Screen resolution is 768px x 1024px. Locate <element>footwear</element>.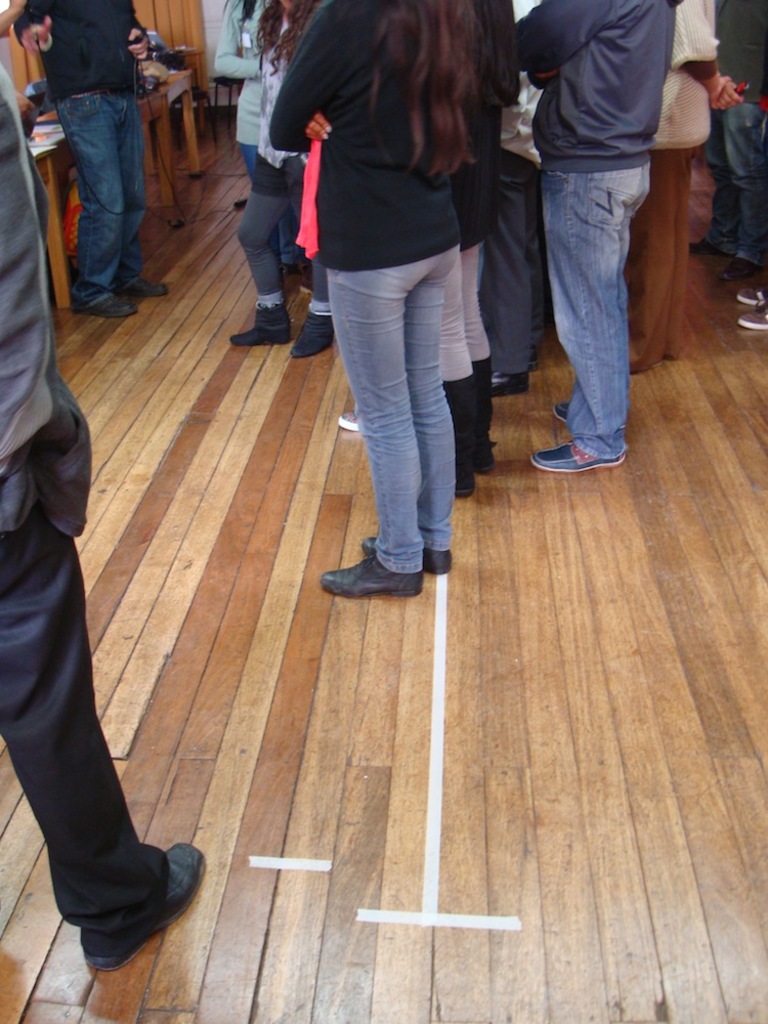
{"x1": 738, "y1": 282, "x2": 767, "y2": 304}.
